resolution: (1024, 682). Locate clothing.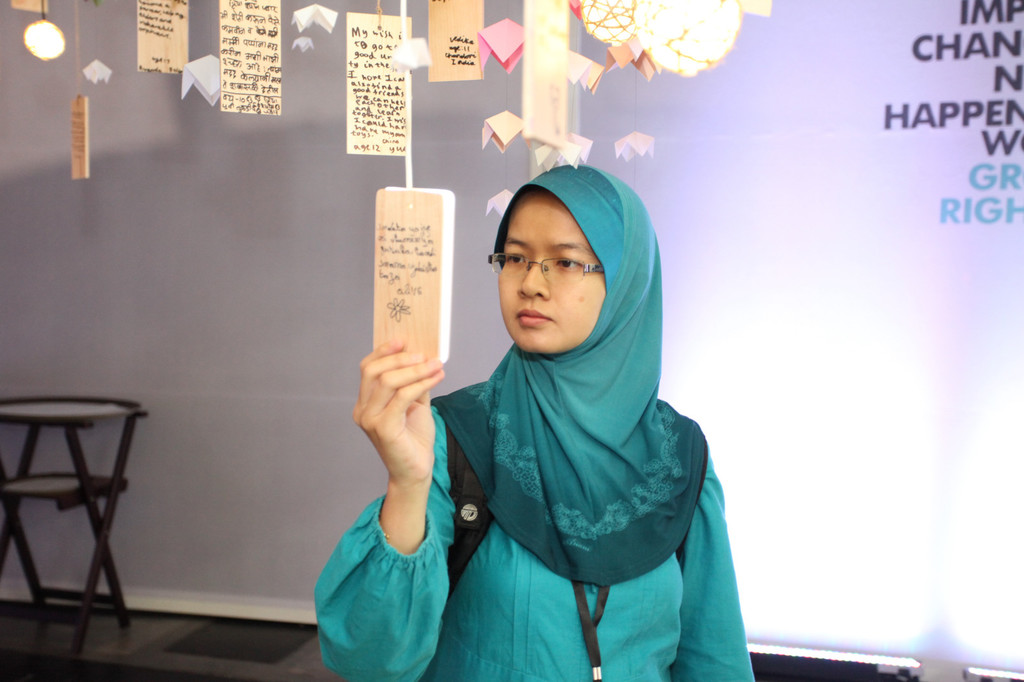
(408,252,750,663).
